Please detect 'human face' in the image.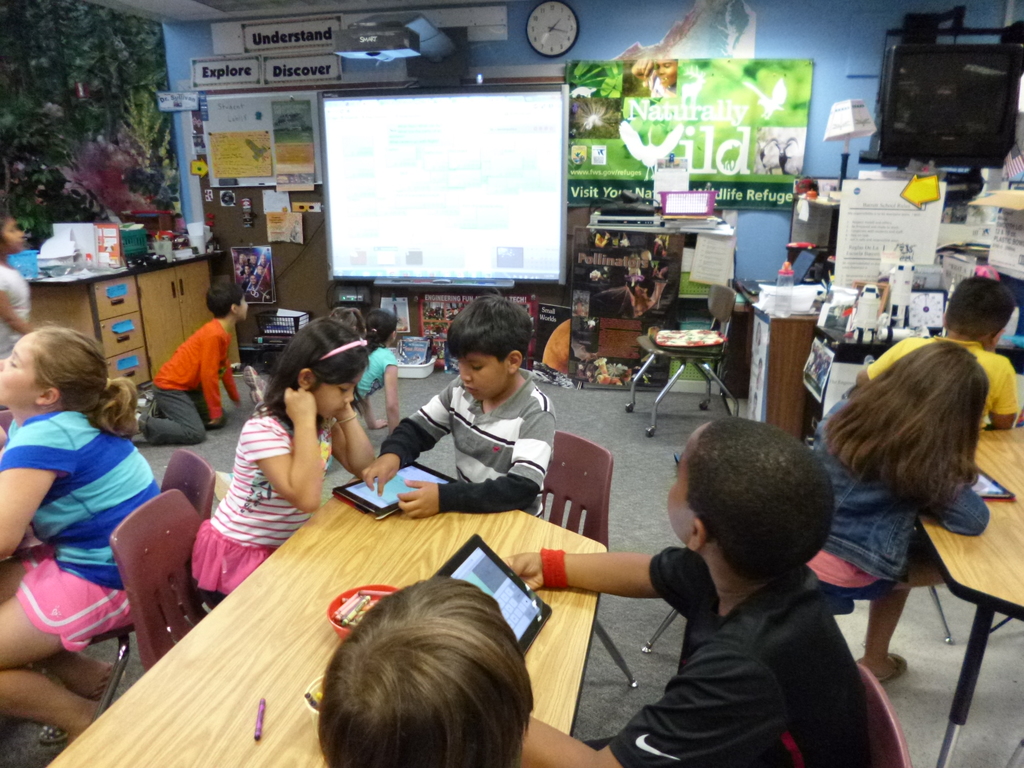
select_region(0, 217, 26, 255).
